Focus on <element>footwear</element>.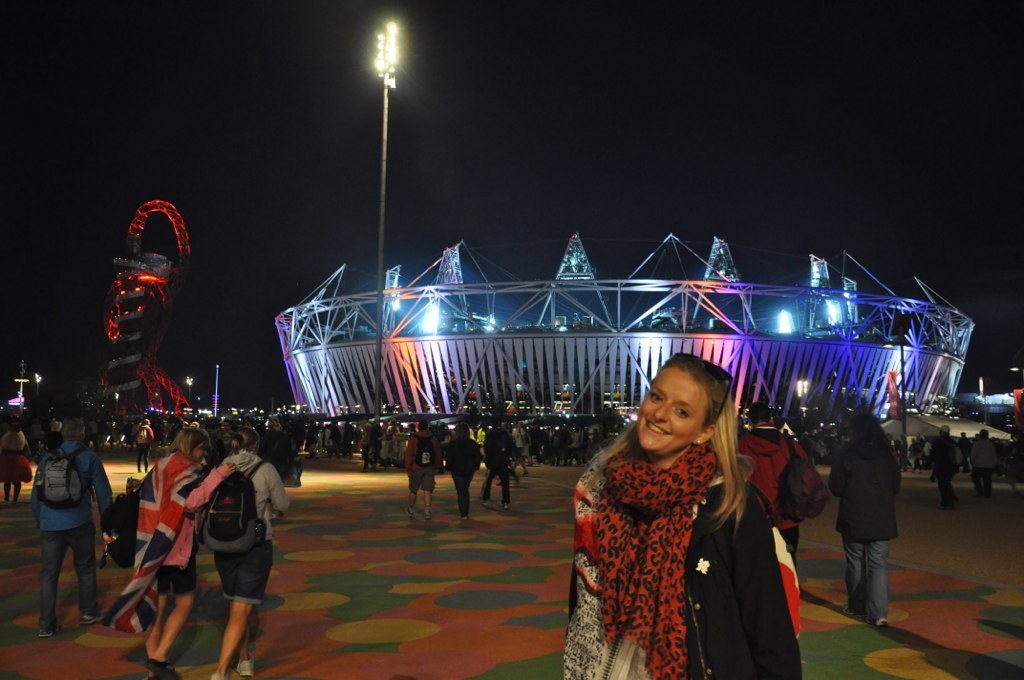
Focused at left=82, top=613, right=103, bottom=625.
